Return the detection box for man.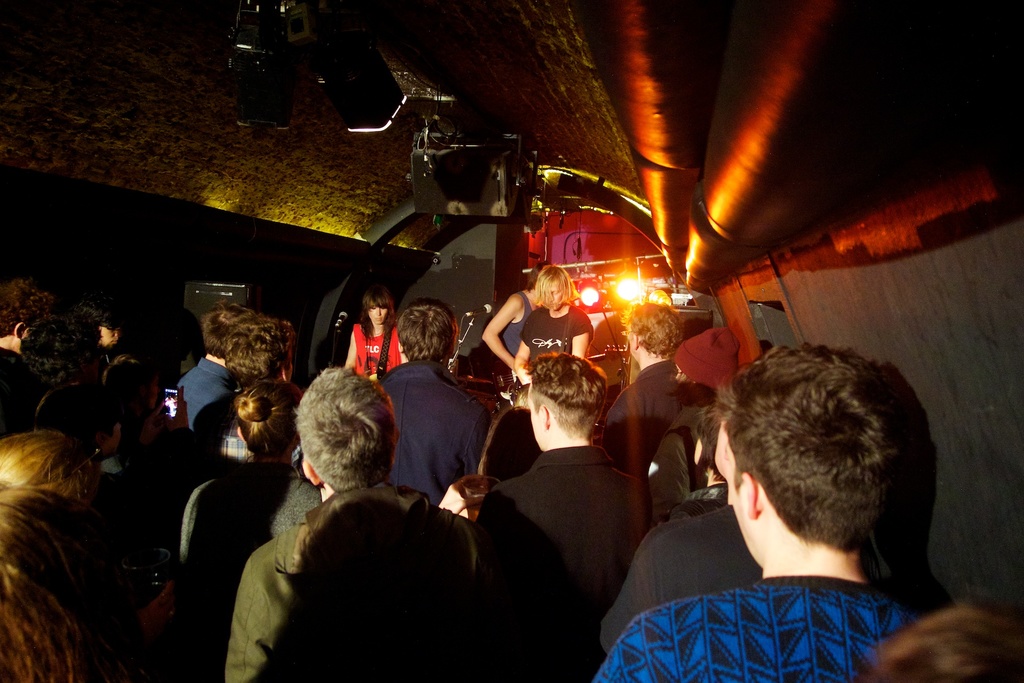
597 296 697 514.
